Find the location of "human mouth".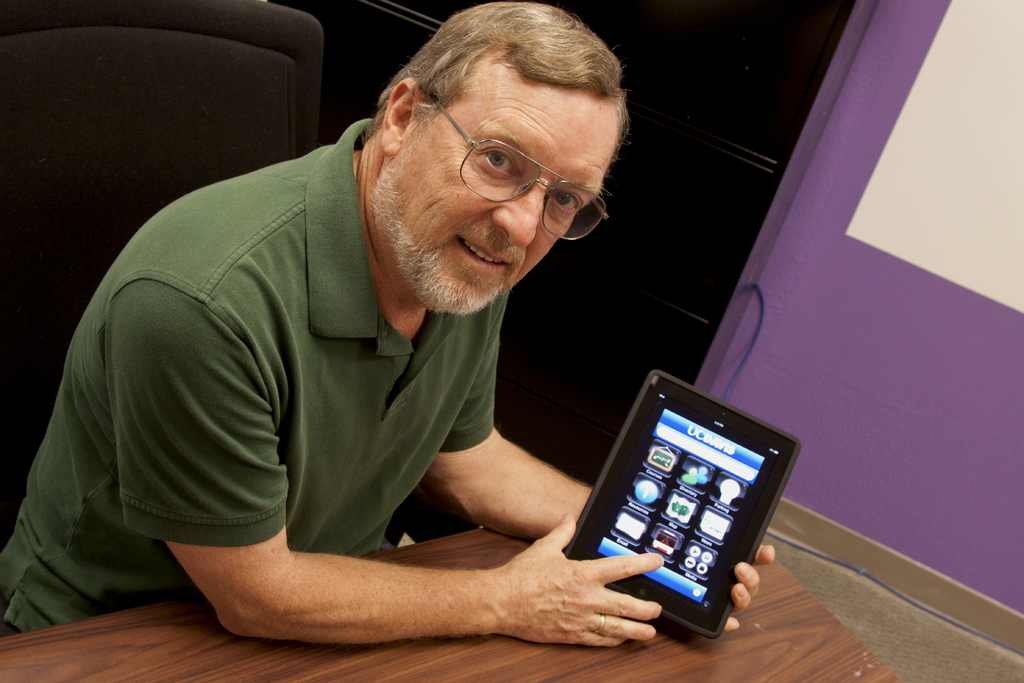
Location: 447,230,514,276.
